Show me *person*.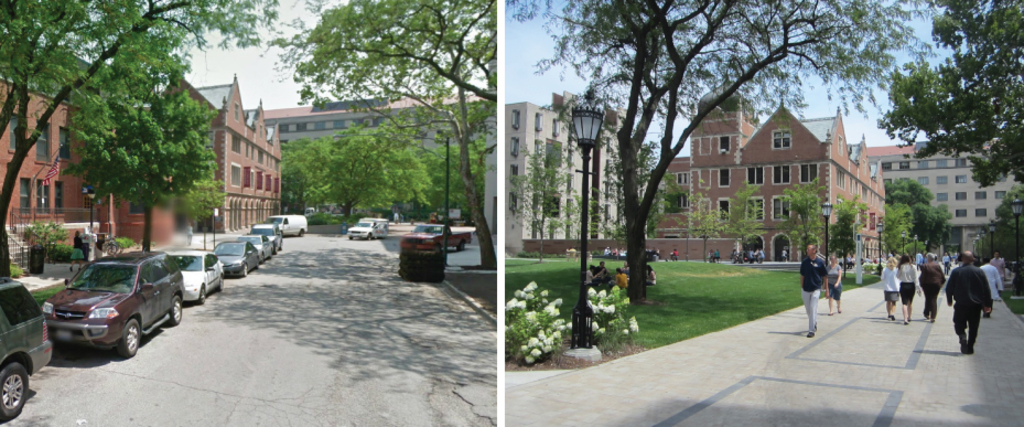
*person* is here: [left=794, top=239, right=829, bottom=335].
